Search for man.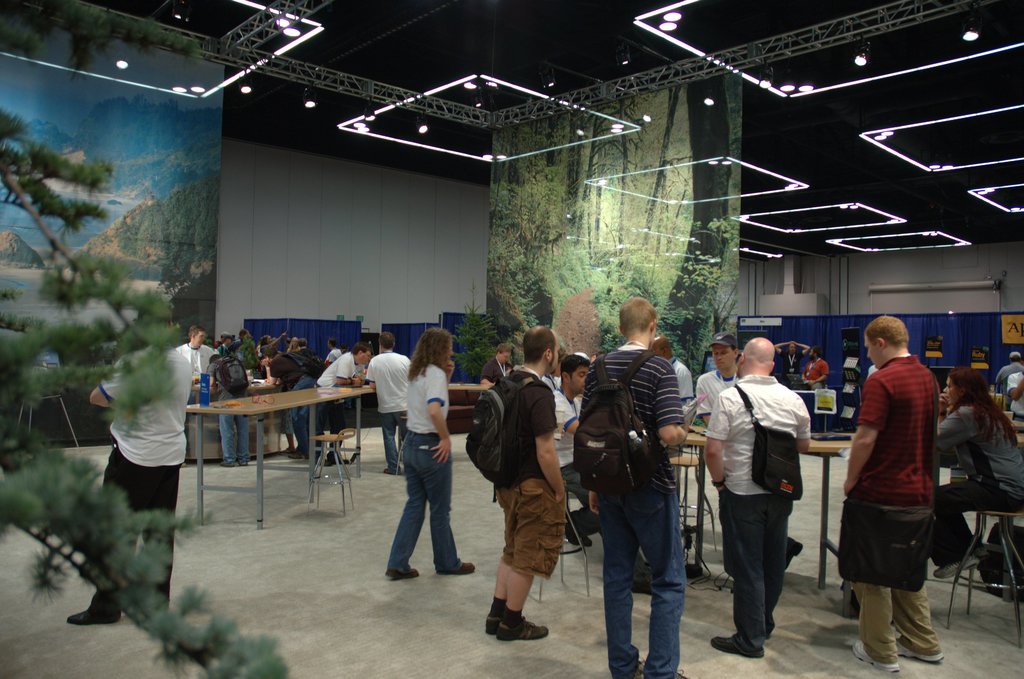
Found at <box>1007,372,1023,413</box>.
